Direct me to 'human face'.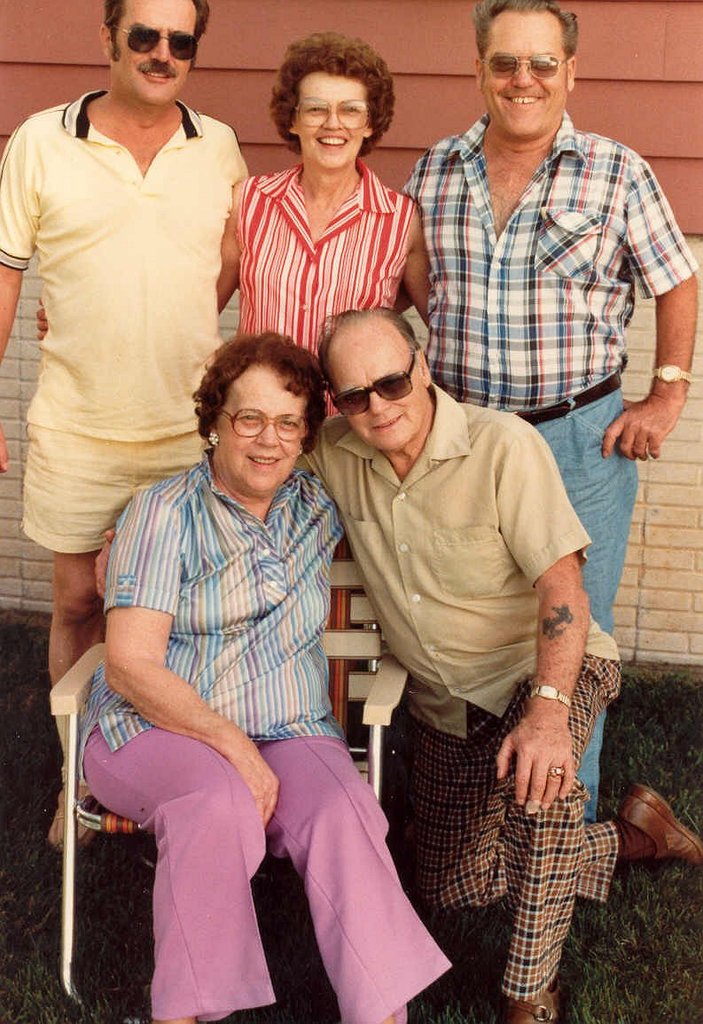
Direction: [x1=489, y1=11, x2=562, y2=139].
